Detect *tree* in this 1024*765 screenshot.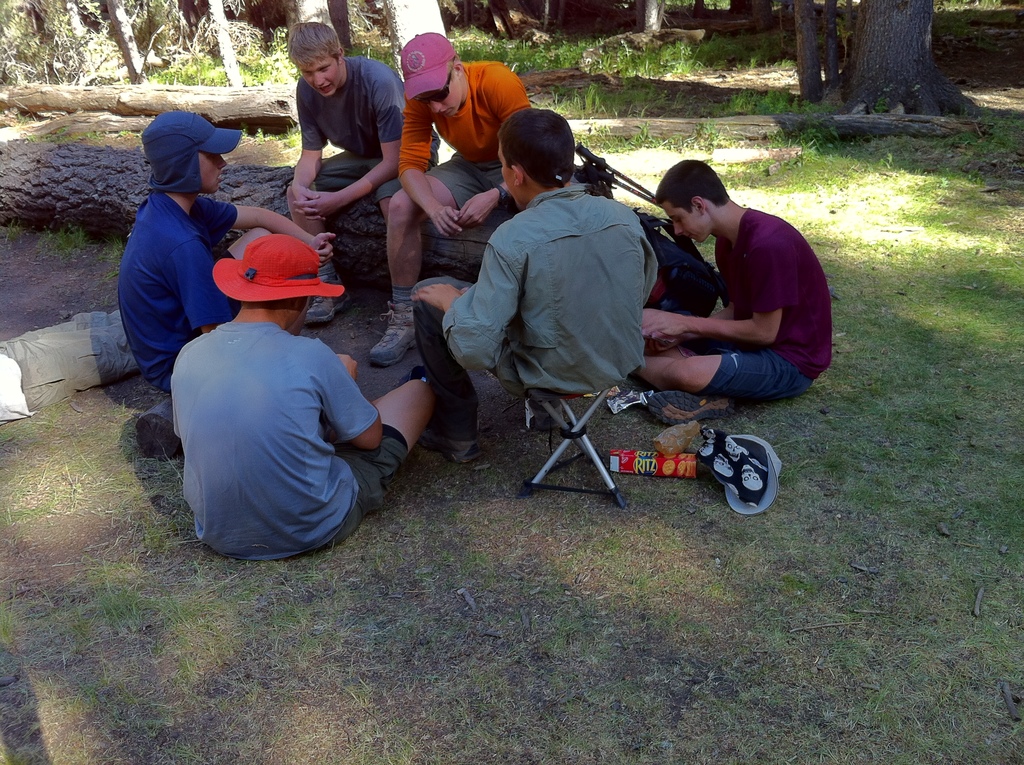
Detection: 385,0,441,55.
